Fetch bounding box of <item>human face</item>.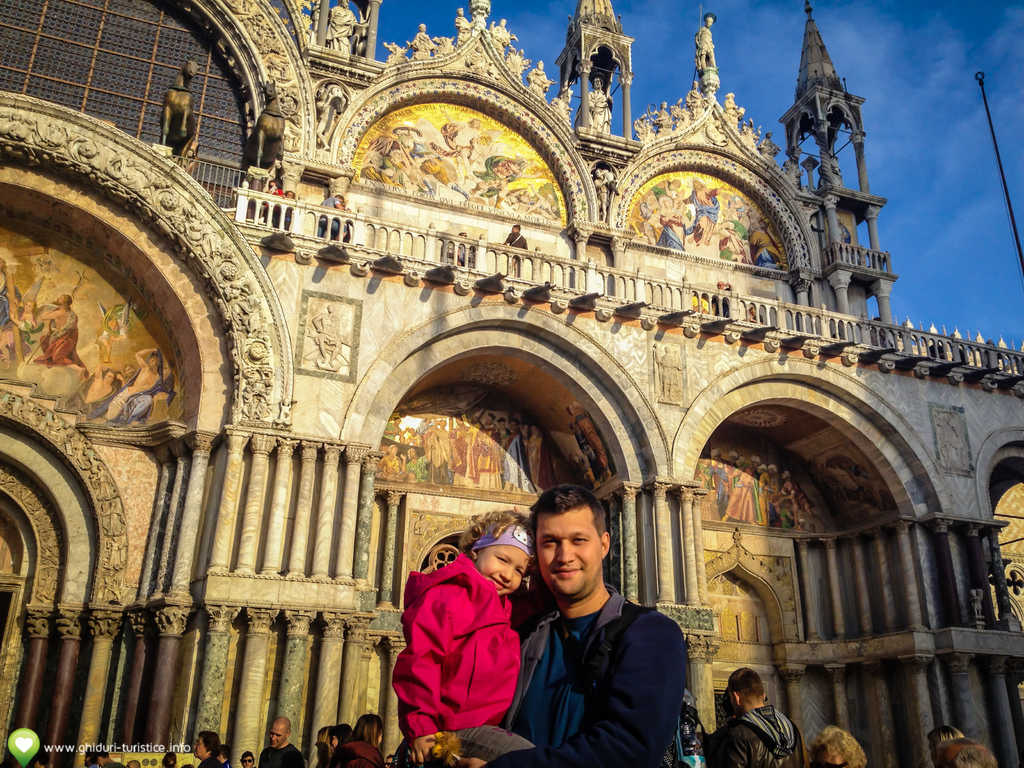
Bbox: 268 723 290 751.
